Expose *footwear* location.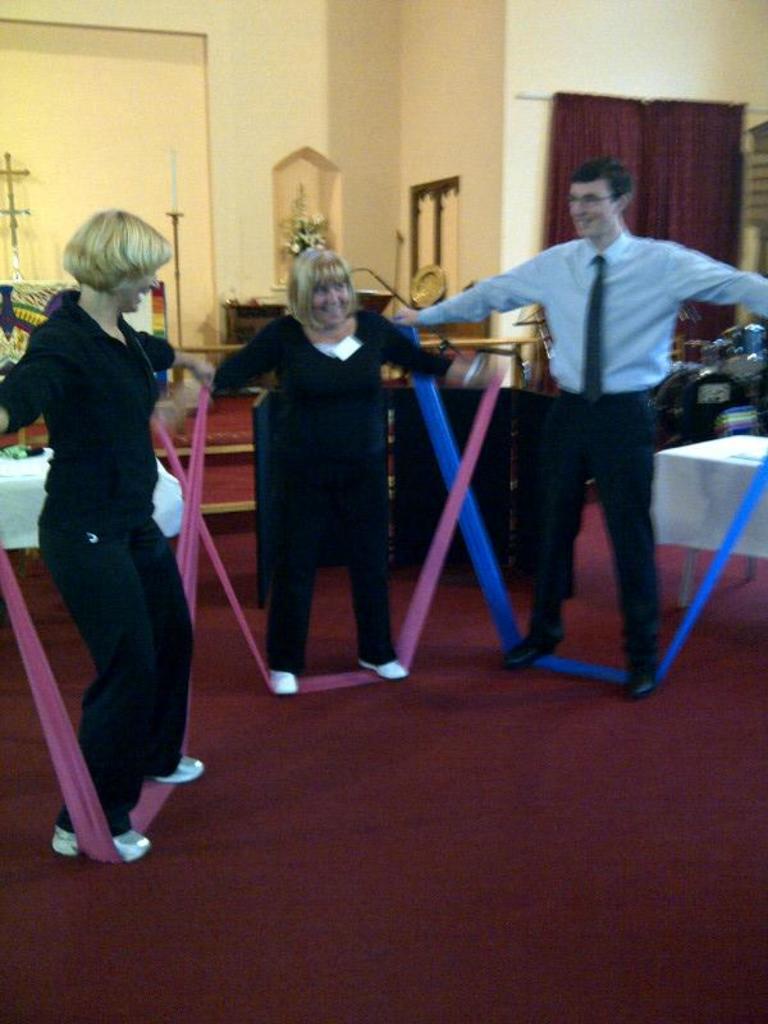
Exposed at {"left": 269, "top": 673, "right": 296, "bottom": 695}.
